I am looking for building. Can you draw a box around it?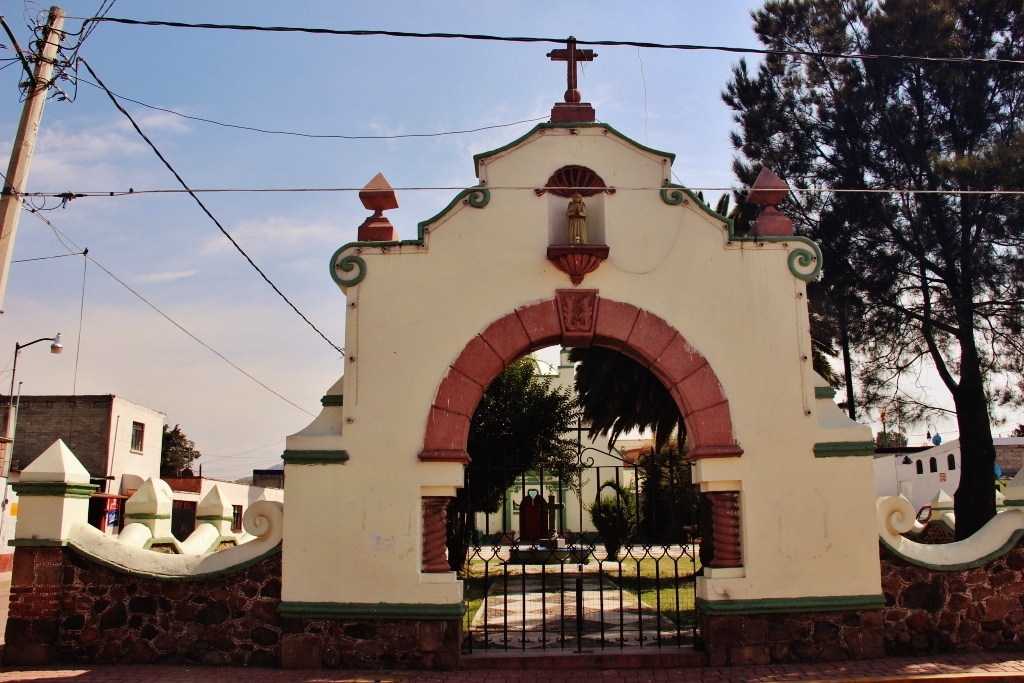
Sure, the bounding box is {"x1": 3, "y1": 393, "x2": 163, "y2": 514}.
